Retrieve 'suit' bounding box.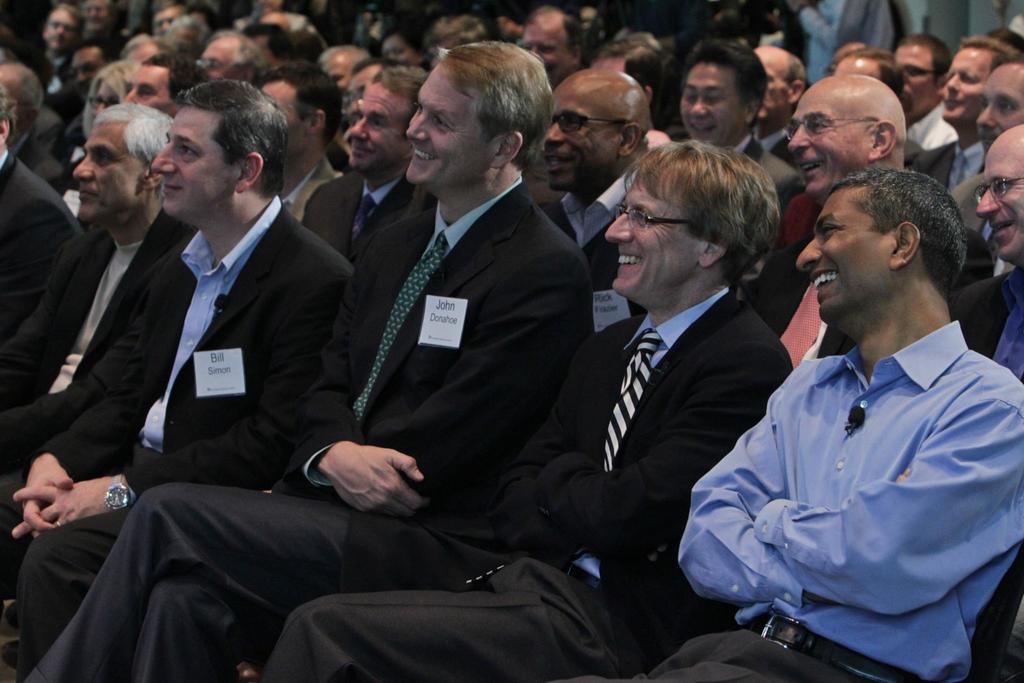
Bounding box: (0,203,346,660).
